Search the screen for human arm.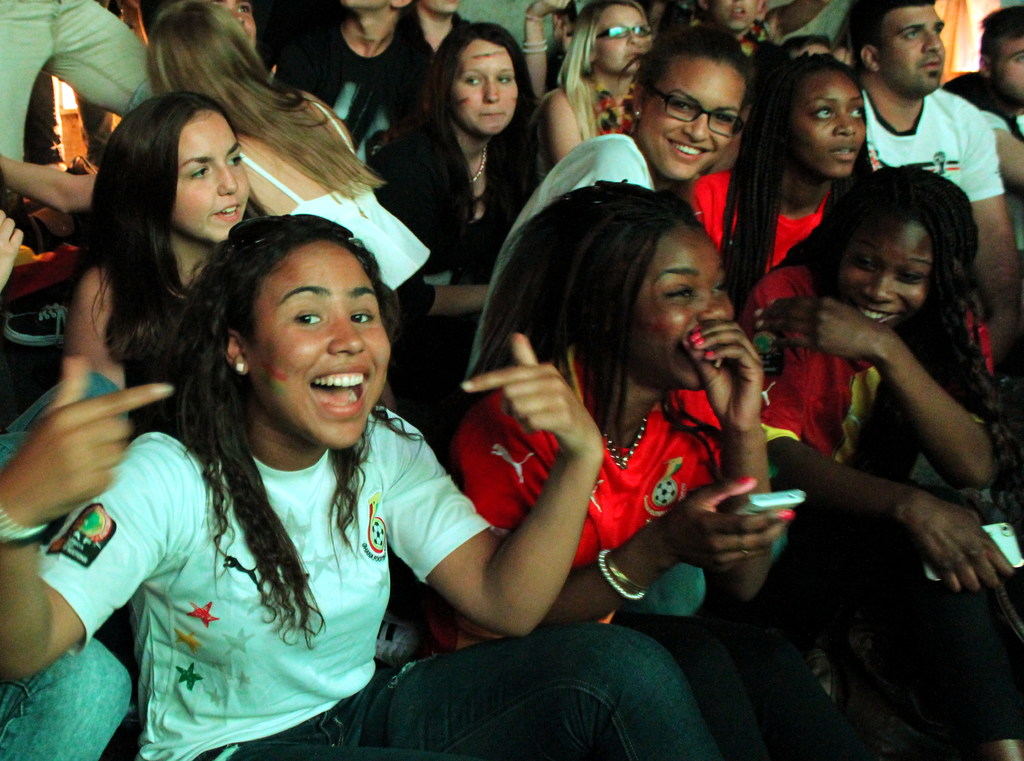
Found at pyautogui.locateOnScreen(21, 357, 225, 671).
